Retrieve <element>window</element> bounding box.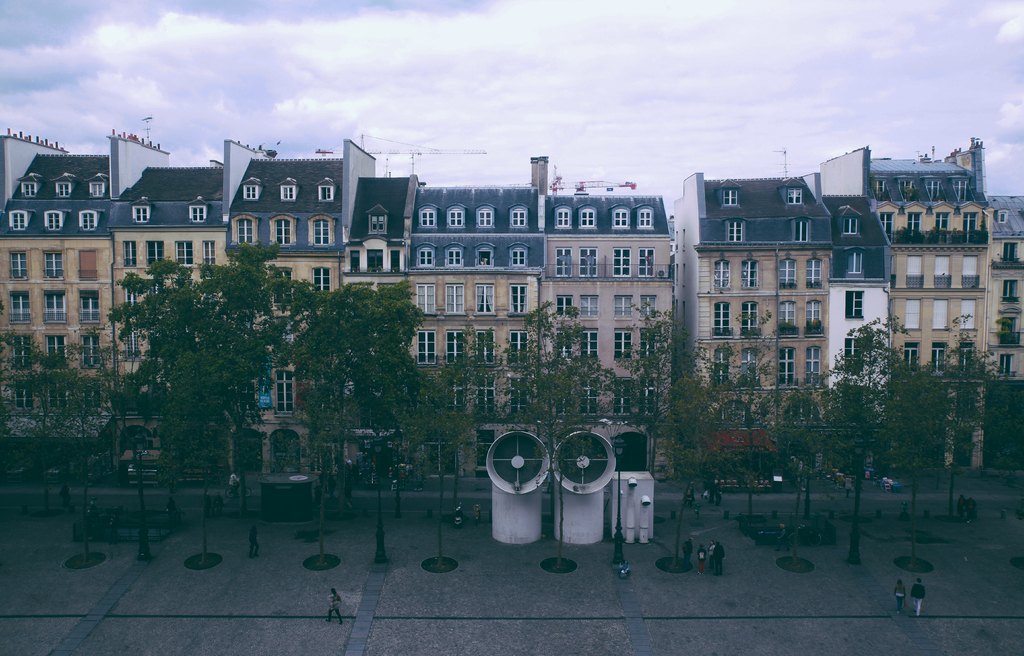
Bounding box: (934,343,947,375).
